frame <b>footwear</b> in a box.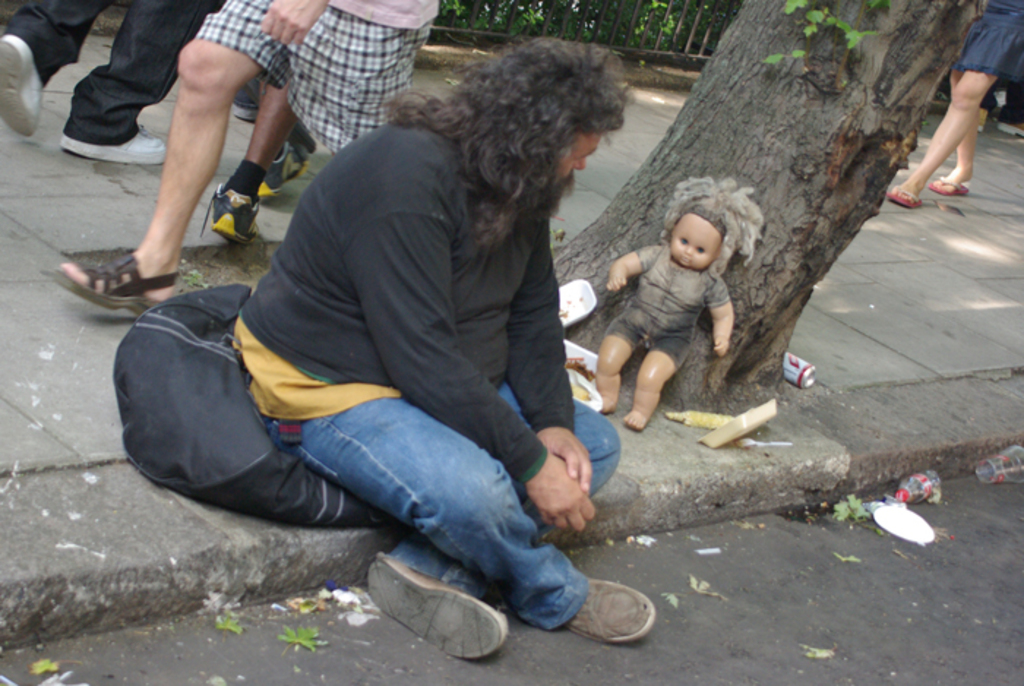
930/176/974/196.
